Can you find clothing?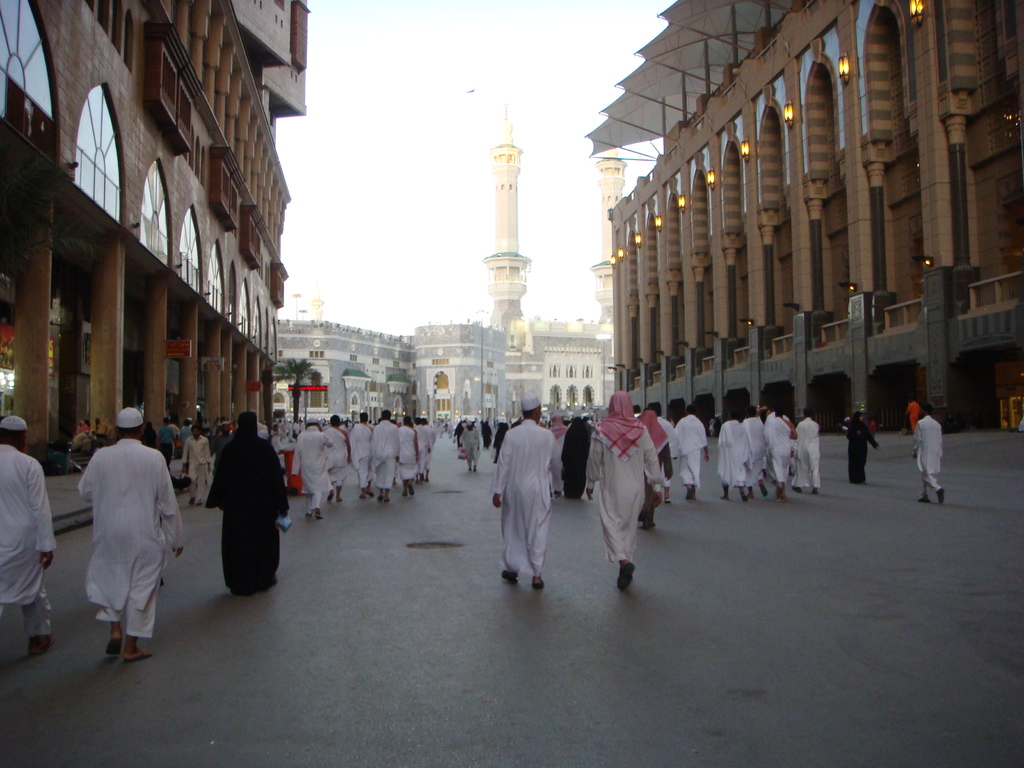
Yes, bounding box: bbox=[424, 424, 435, 470].
